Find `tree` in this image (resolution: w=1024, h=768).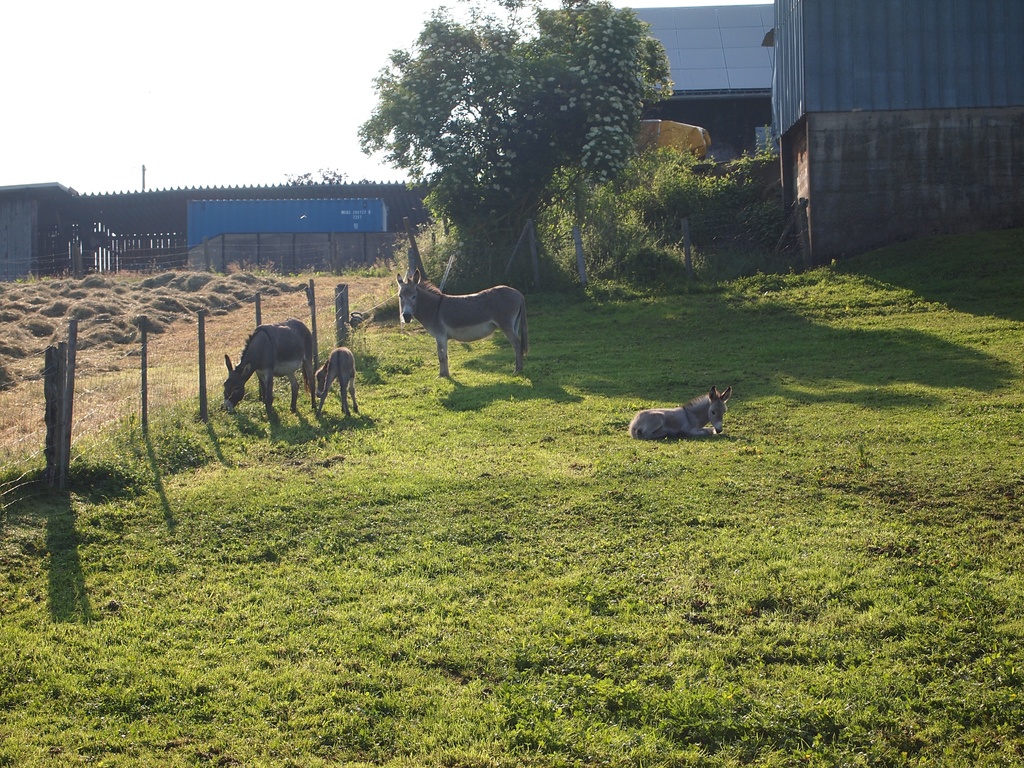
detection(325, 20, 680, 248).
